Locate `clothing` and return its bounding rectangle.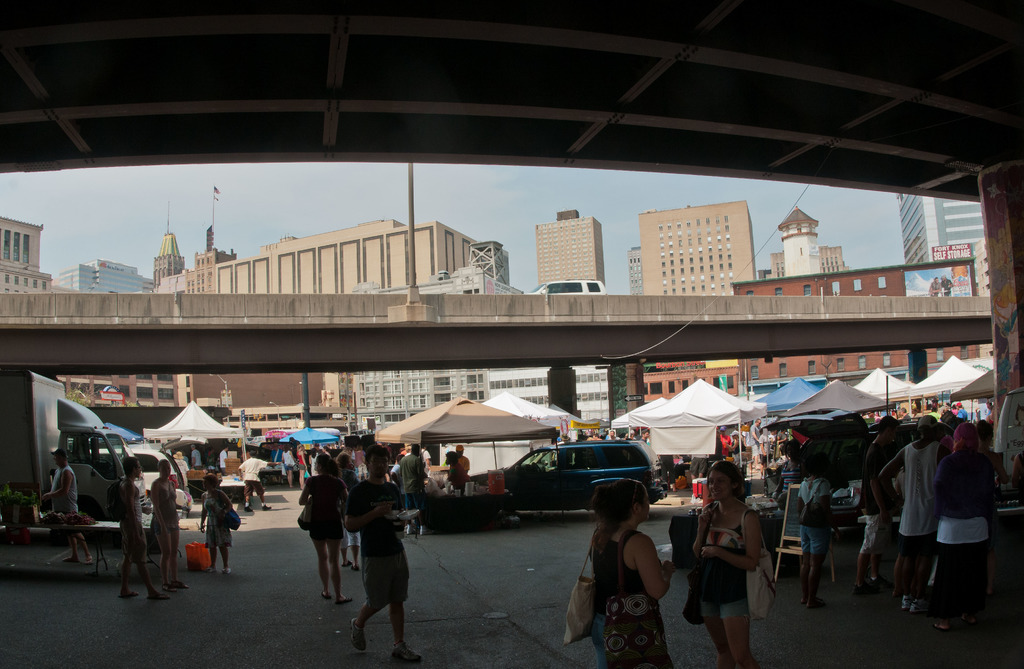
{"x1": 897, "y1": 425, "x2": 922, "y2": 552}.
